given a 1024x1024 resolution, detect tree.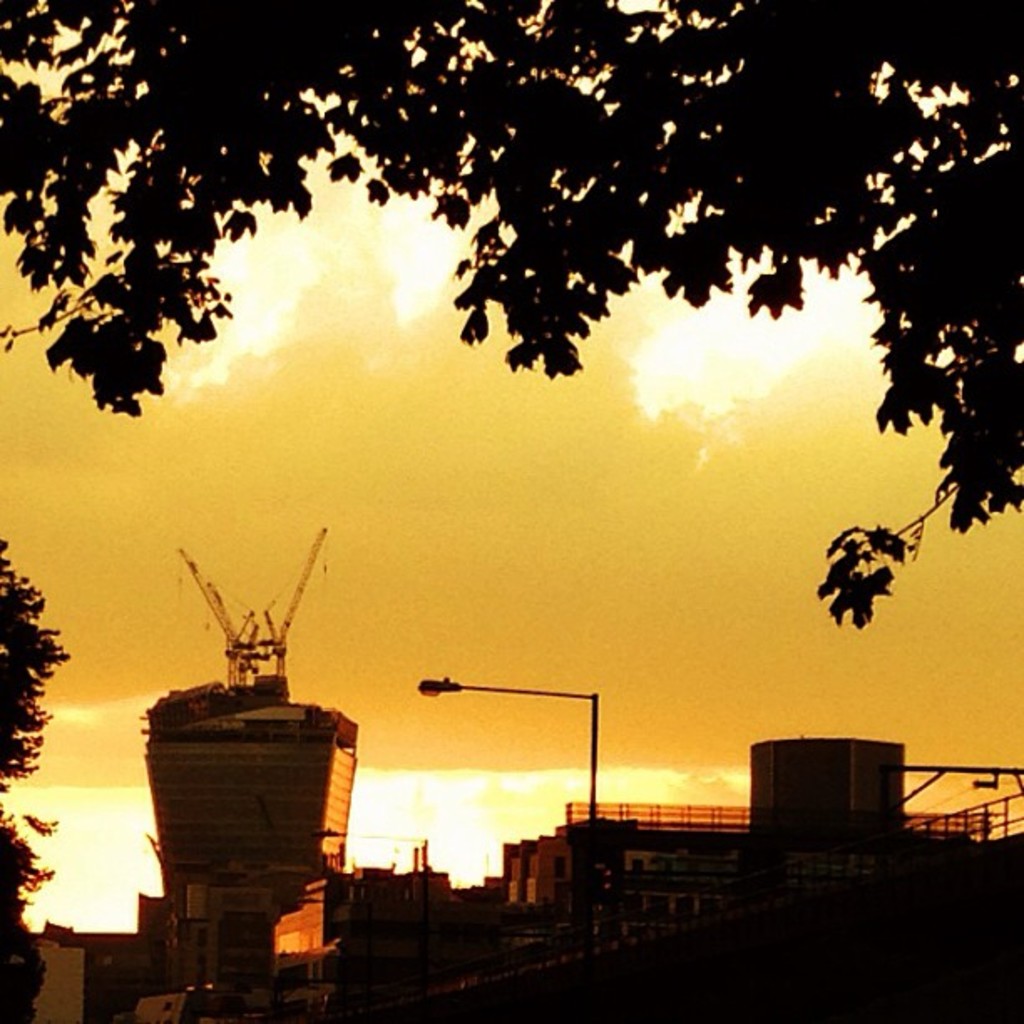
{"x1": 0, "y1": 545, "x2": 70, "y2": 905}.
